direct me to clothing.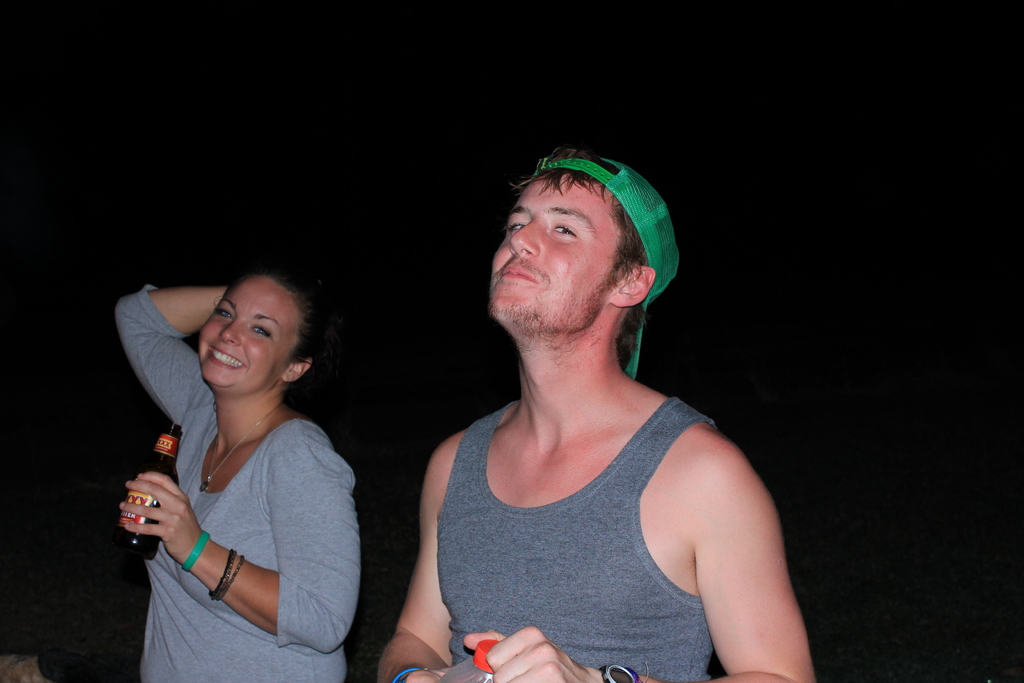
Direction: (436,399,724,682).
